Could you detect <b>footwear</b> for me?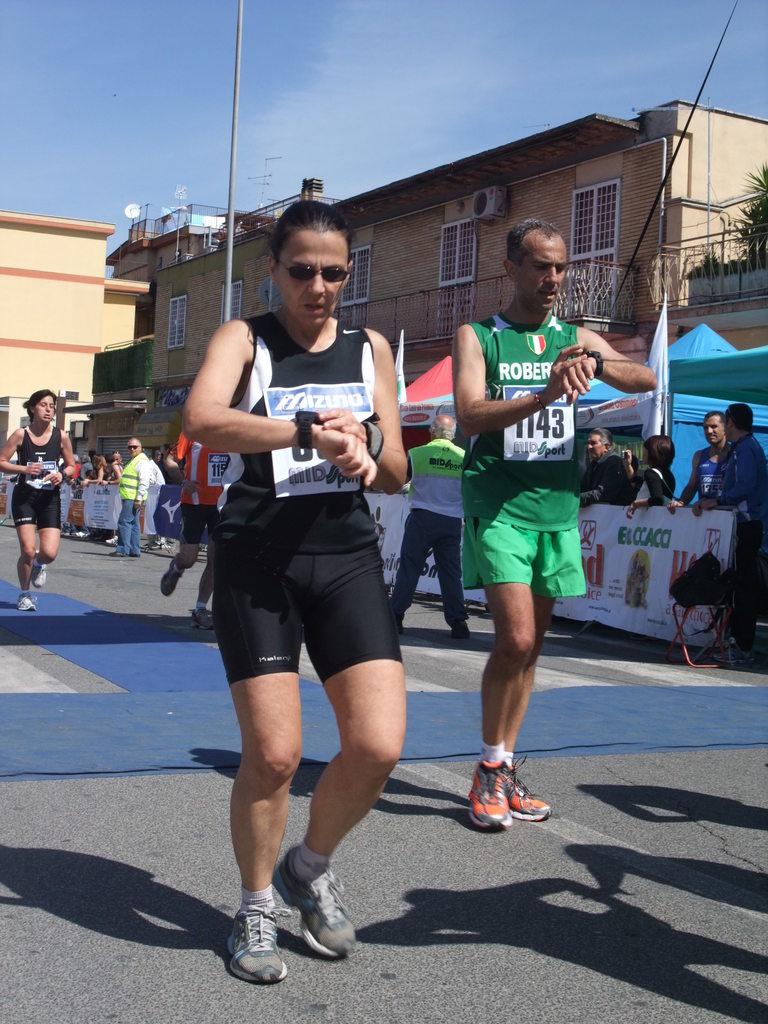
Detection result: [458, 637, 472, 644].
